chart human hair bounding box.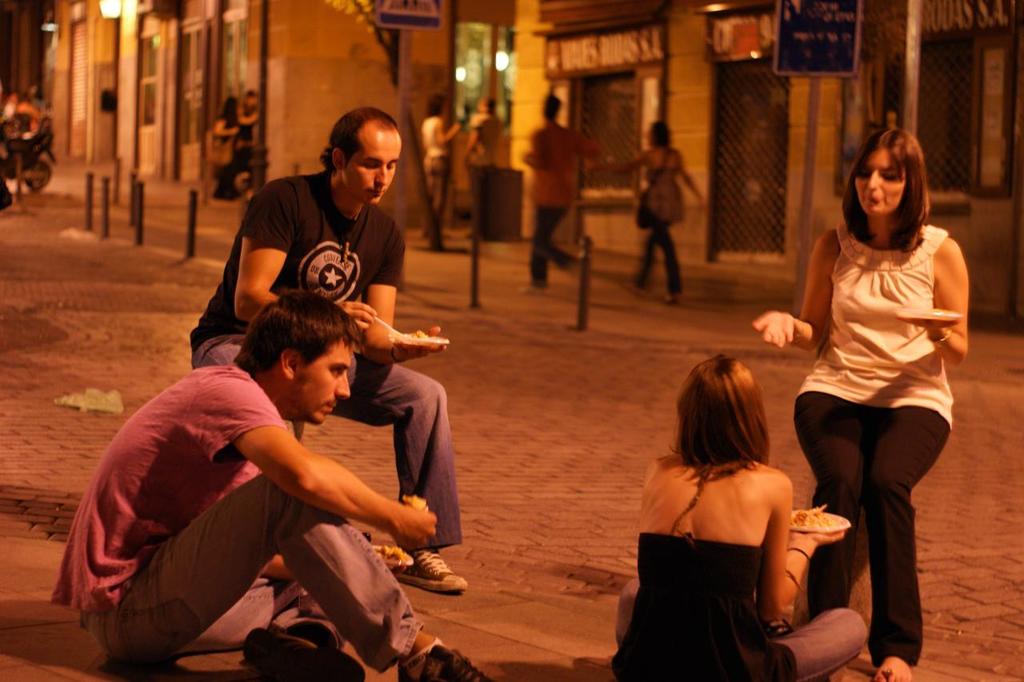
Charted: select_region(234, 291, 366, 374).
